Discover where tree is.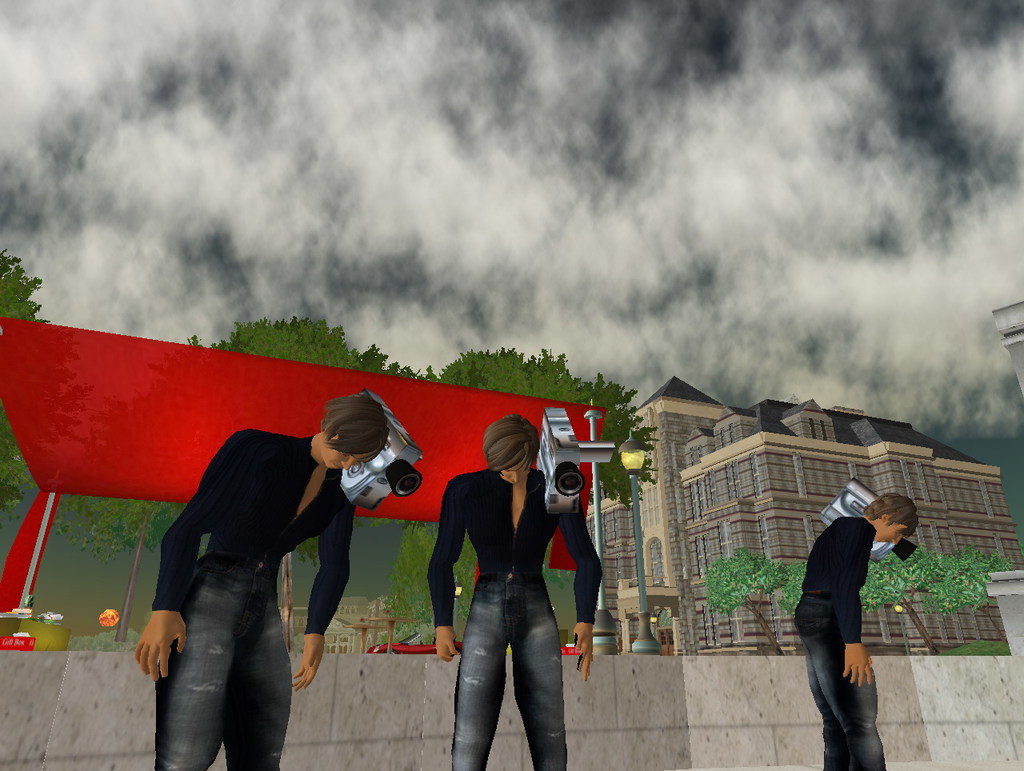
Discovered at rect(162, 307, 431, 581).
